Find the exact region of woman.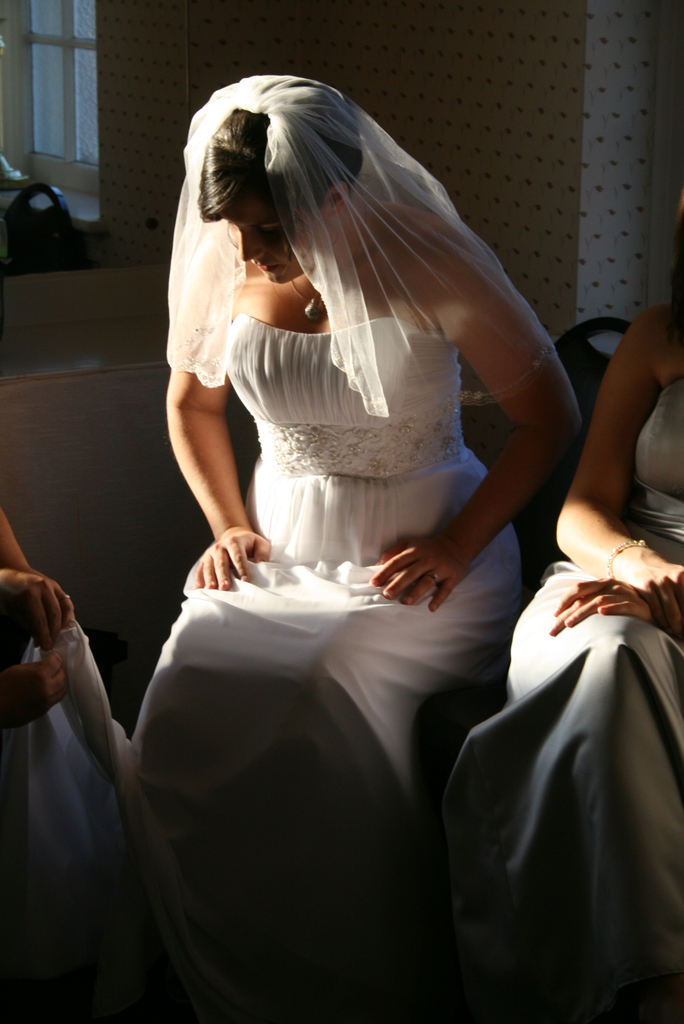
Exact region: {"x1": 22, "y1": 70, "x2": 585, "y2": 1023}.
